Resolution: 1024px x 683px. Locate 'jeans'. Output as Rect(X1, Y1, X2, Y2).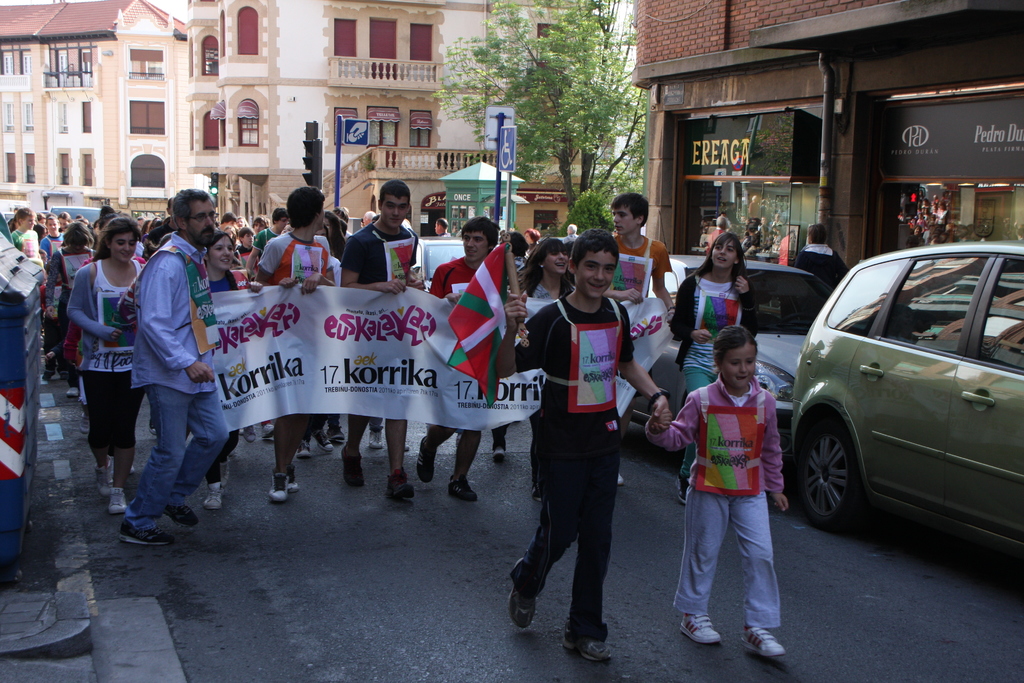
Rect(90, 373, 144, 447).
